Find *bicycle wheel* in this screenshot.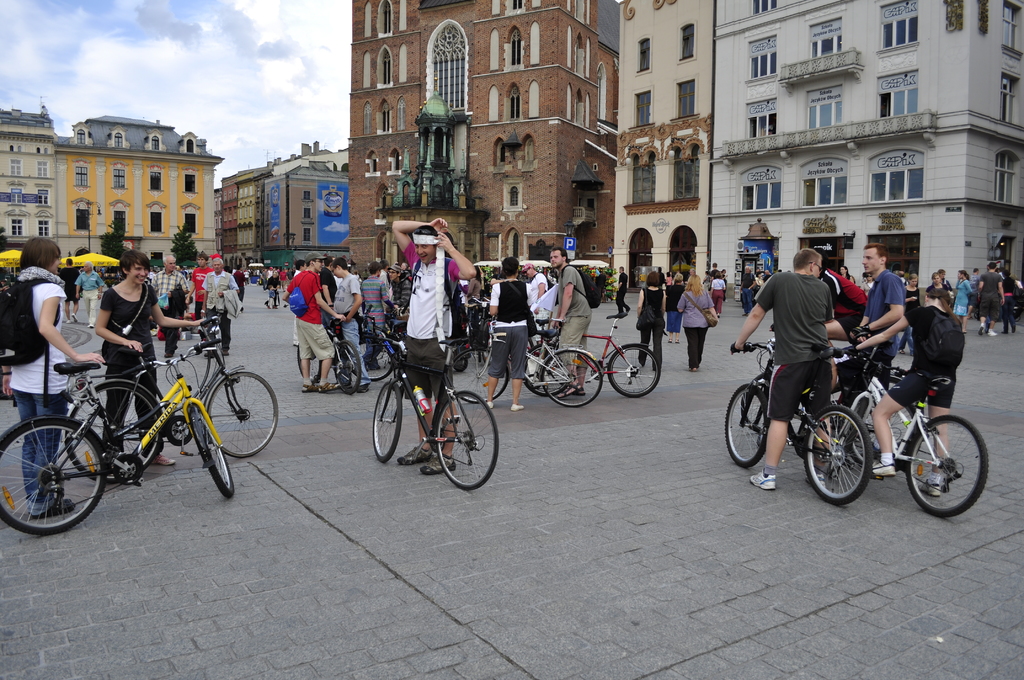
The bounding box for *bicycle wheel* is 14,408,122,534.
